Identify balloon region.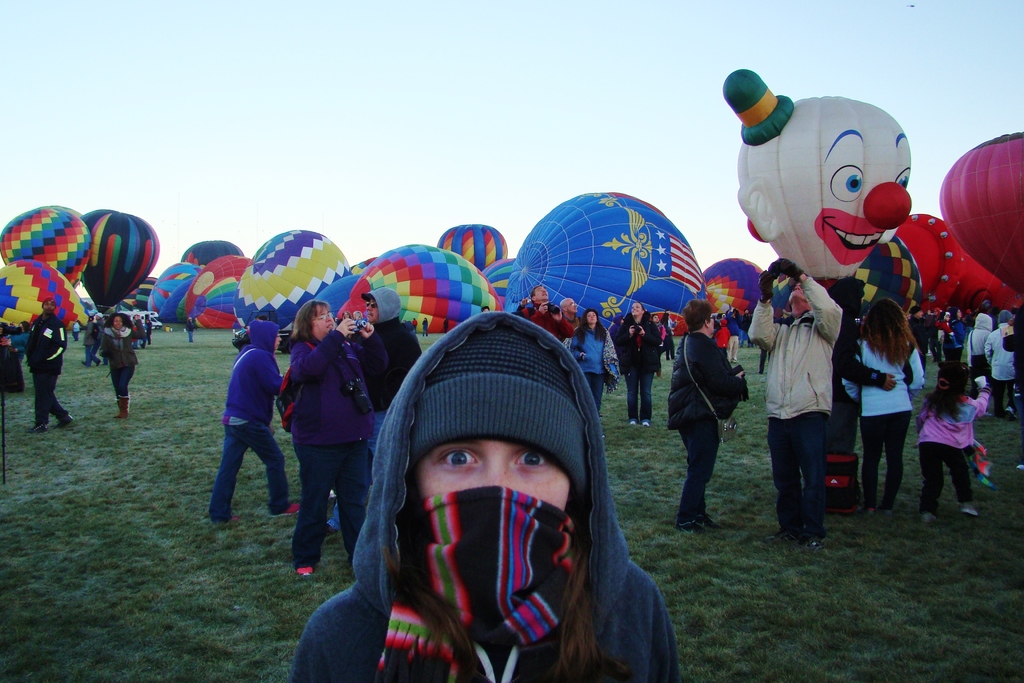
Region: x1=111 y1=274 x2=159 y2=310.
